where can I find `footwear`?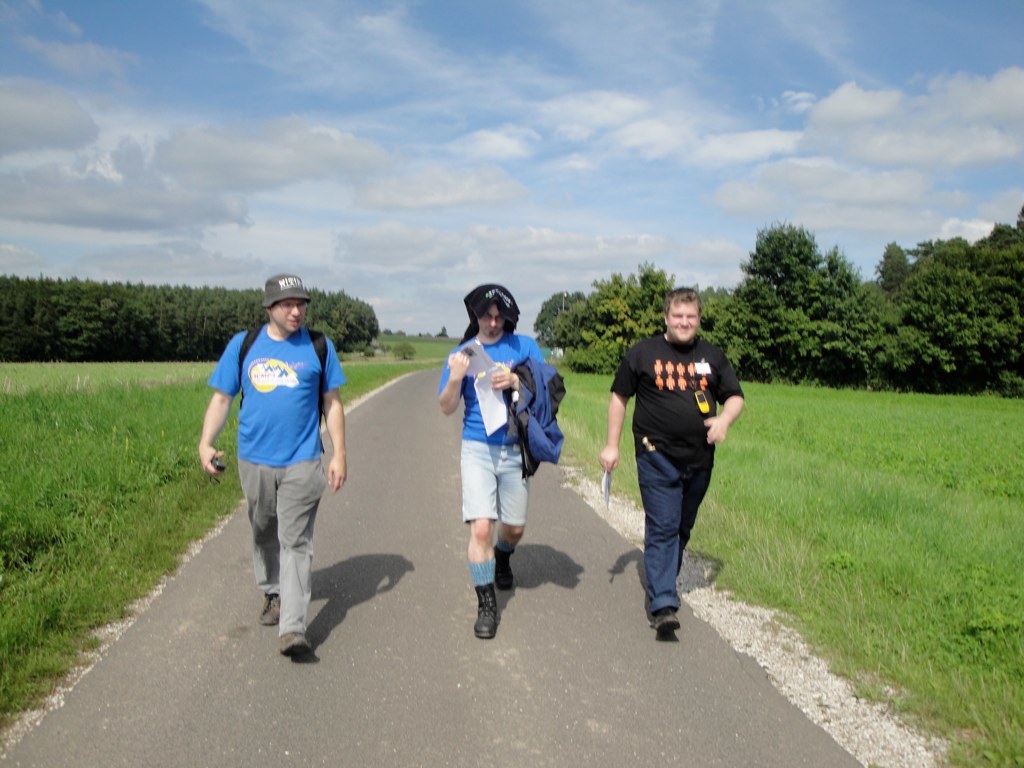
You can find it at rect(480, 583, 501, 642).
